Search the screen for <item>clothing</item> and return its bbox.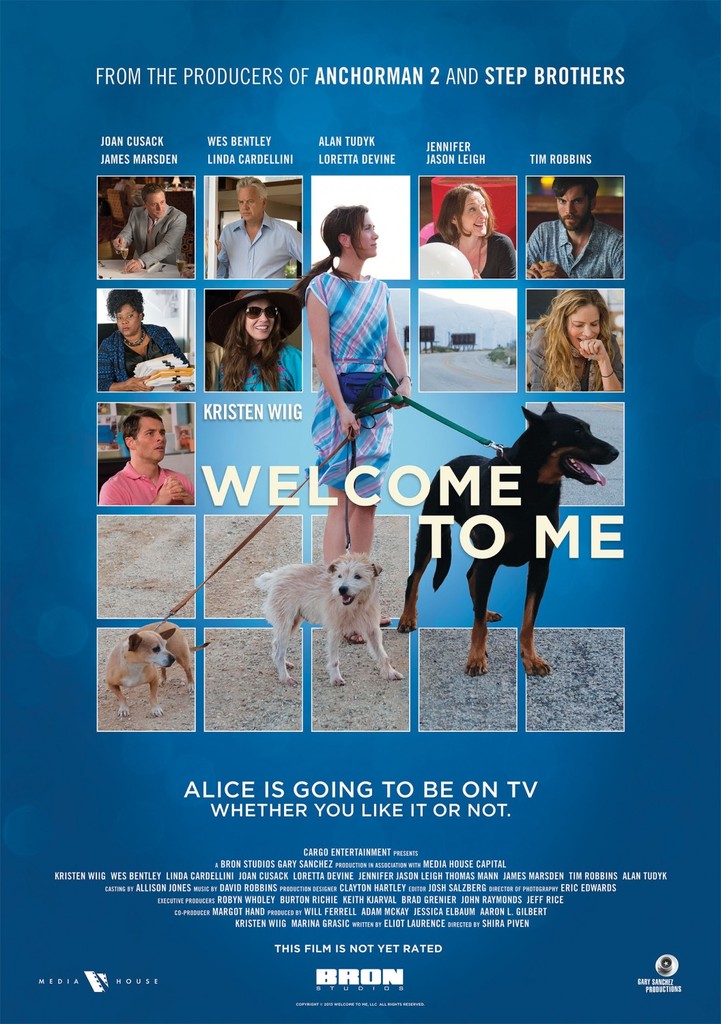
Found: (425, 229, 515, 277).
